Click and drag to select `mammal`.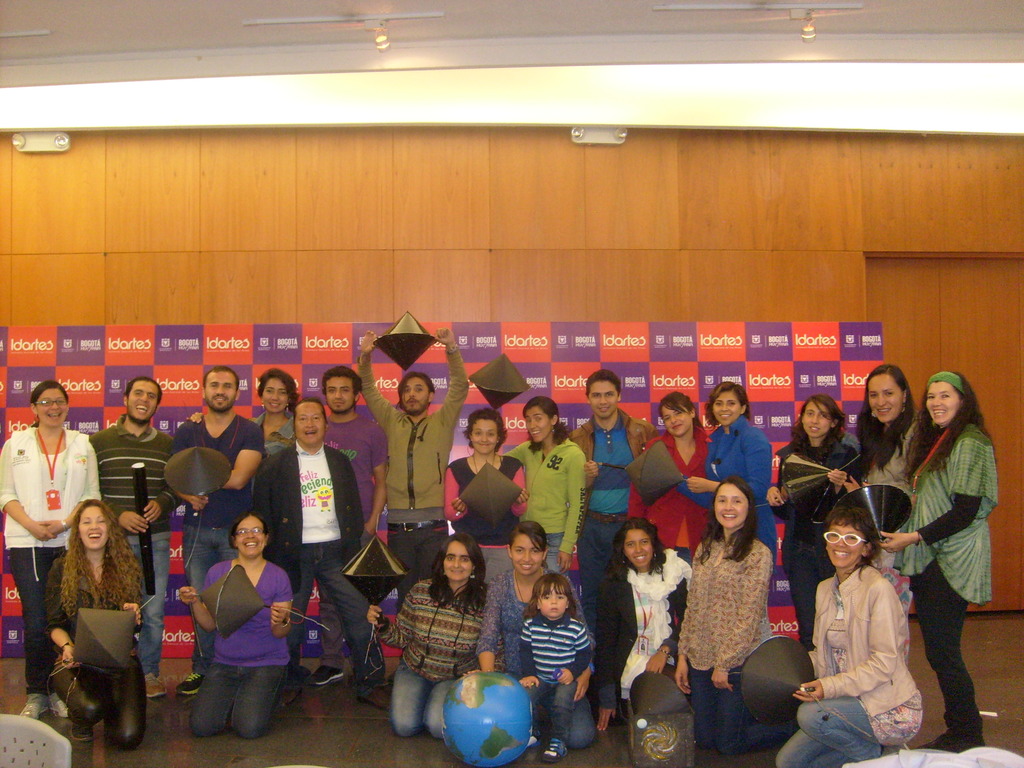
Selection: (x1=175, y1=511, x2=293, y2=722).
